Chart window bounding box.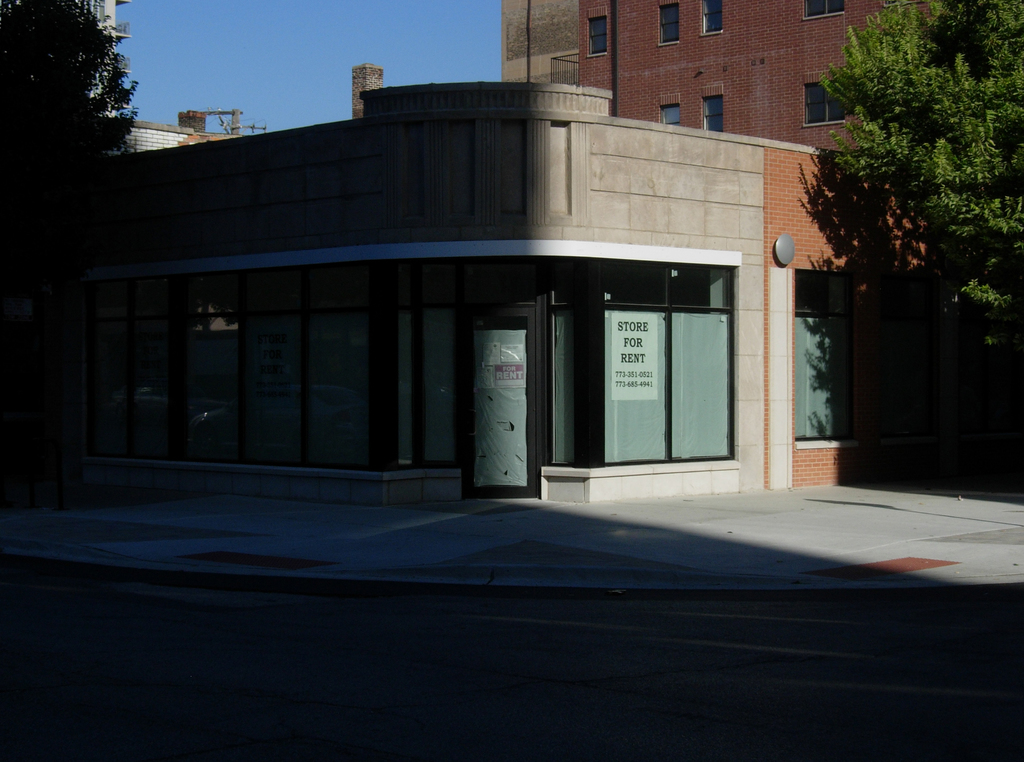
Charted: left=700, top=0, right=723, bottom=40.
